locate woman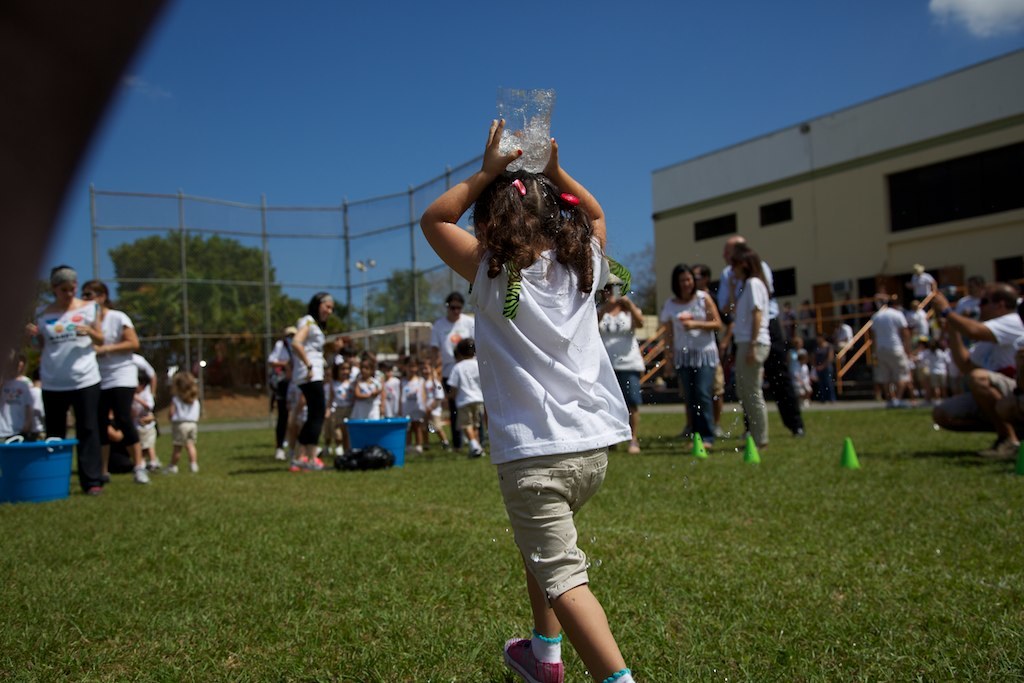
[79, 278, 155, 485]
